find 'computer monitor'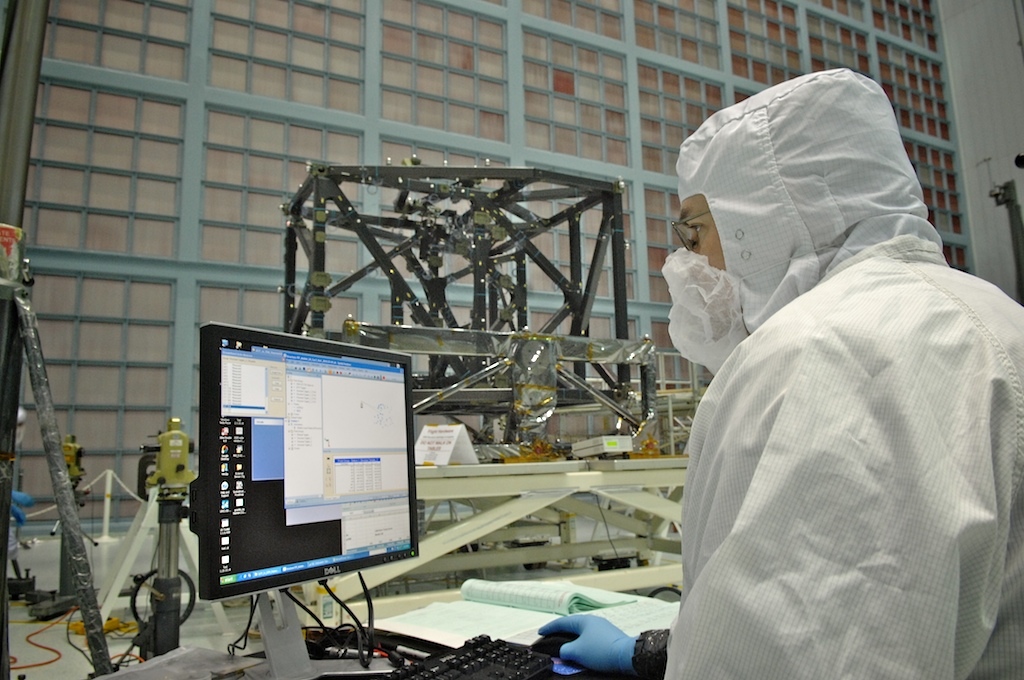
(195,324,421,679)
